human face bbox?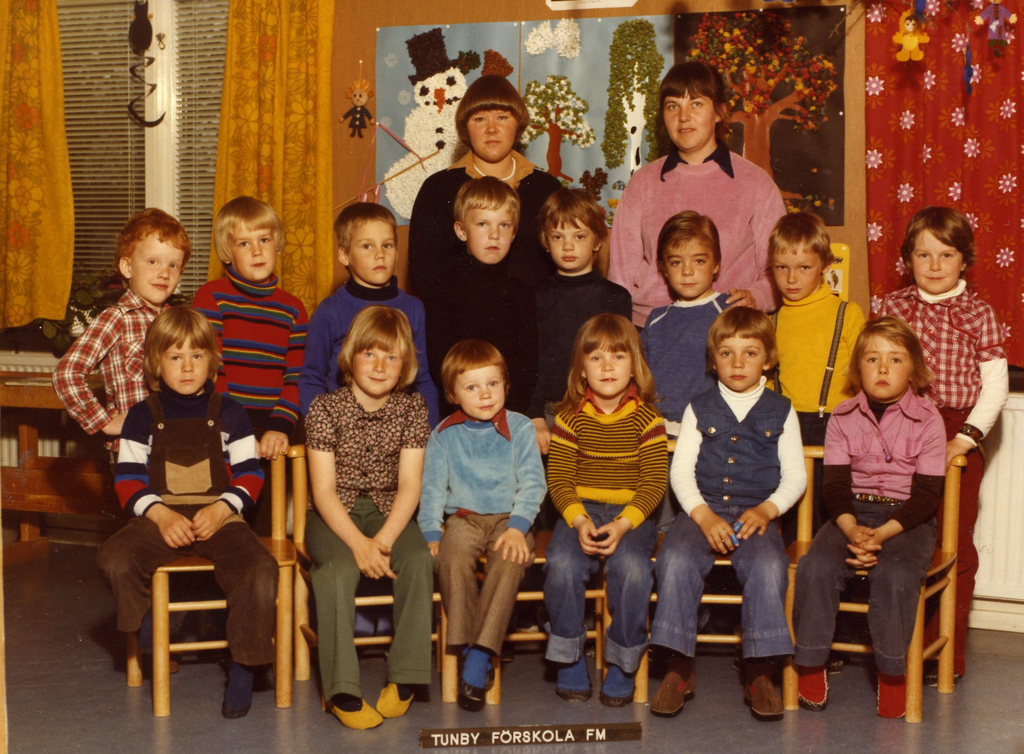
x1=461, y1=205, x2=512, y2=261
